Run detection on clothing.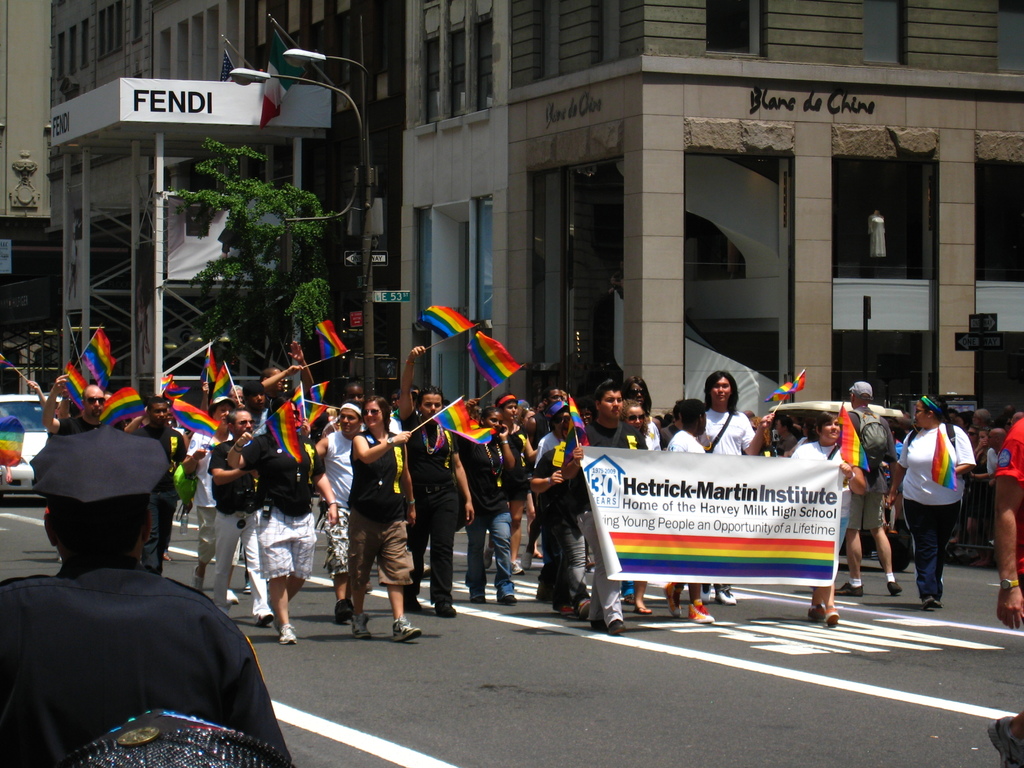
Result: rect(209, 429, 260, 606).
